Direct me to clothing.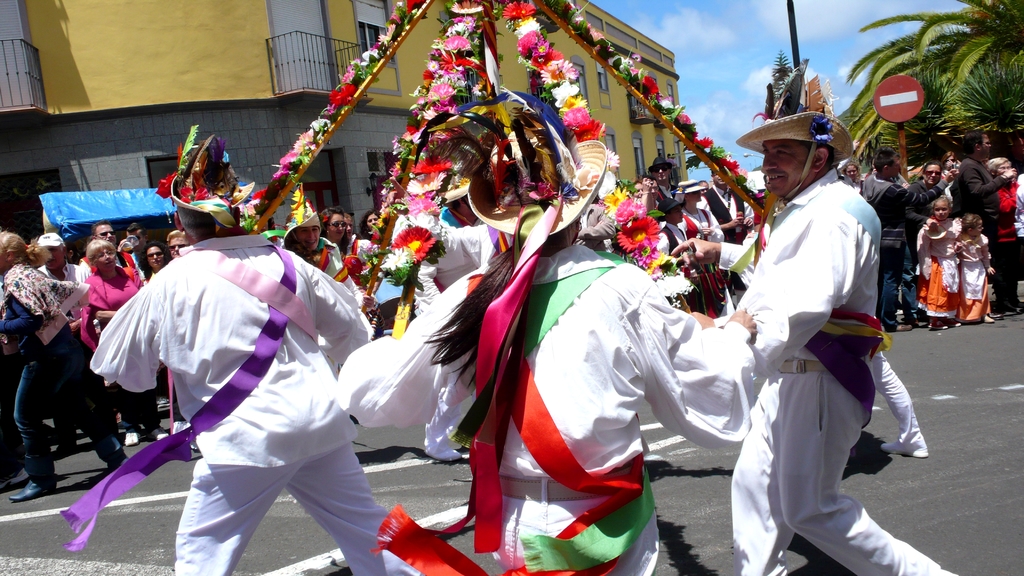
Direction: rect(0, 255, 90, 486).
